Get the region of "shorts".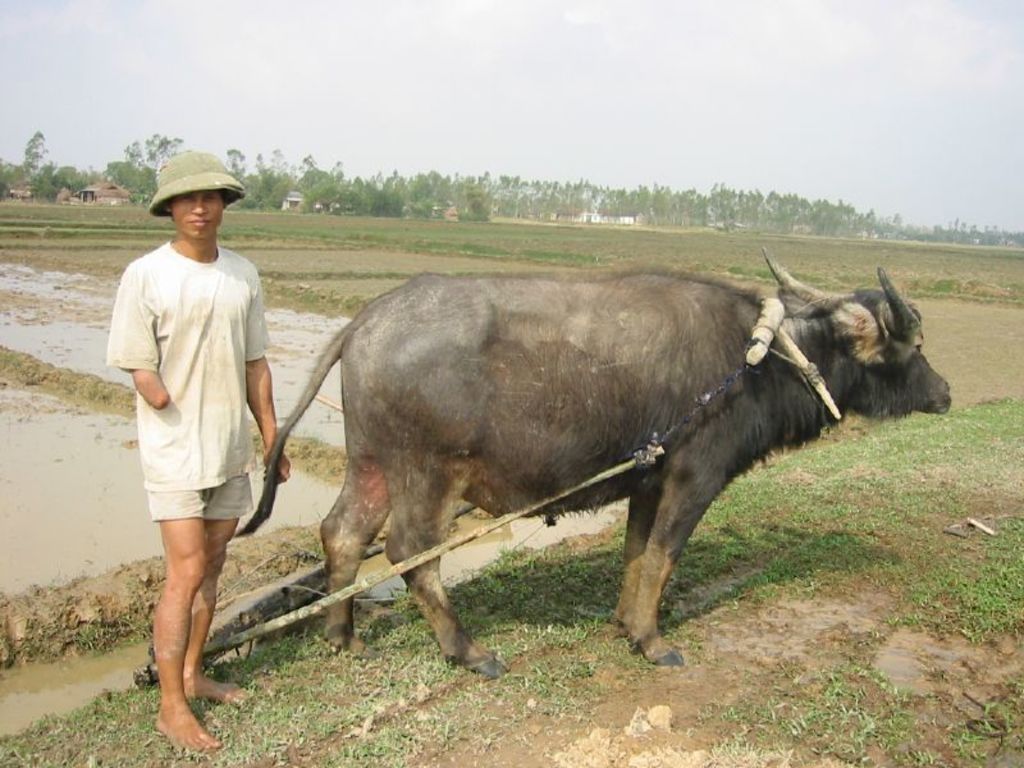
bbox=[150, 474, 256, 522].
